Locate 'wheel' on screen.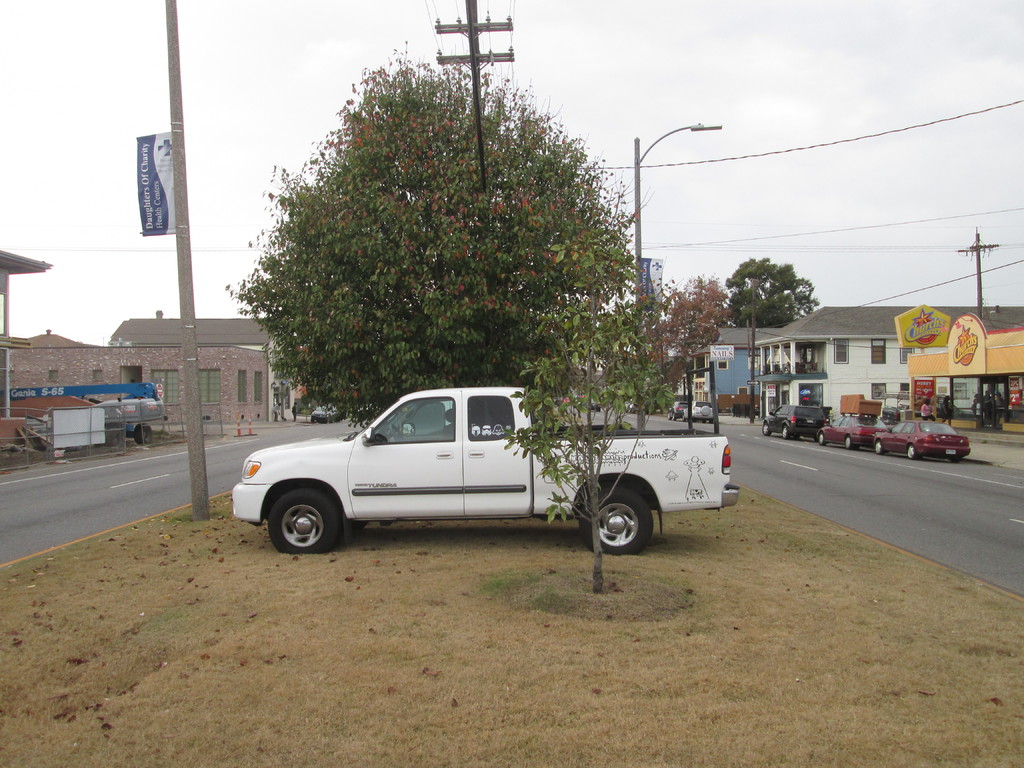
On screen at 845:434:854:450.
